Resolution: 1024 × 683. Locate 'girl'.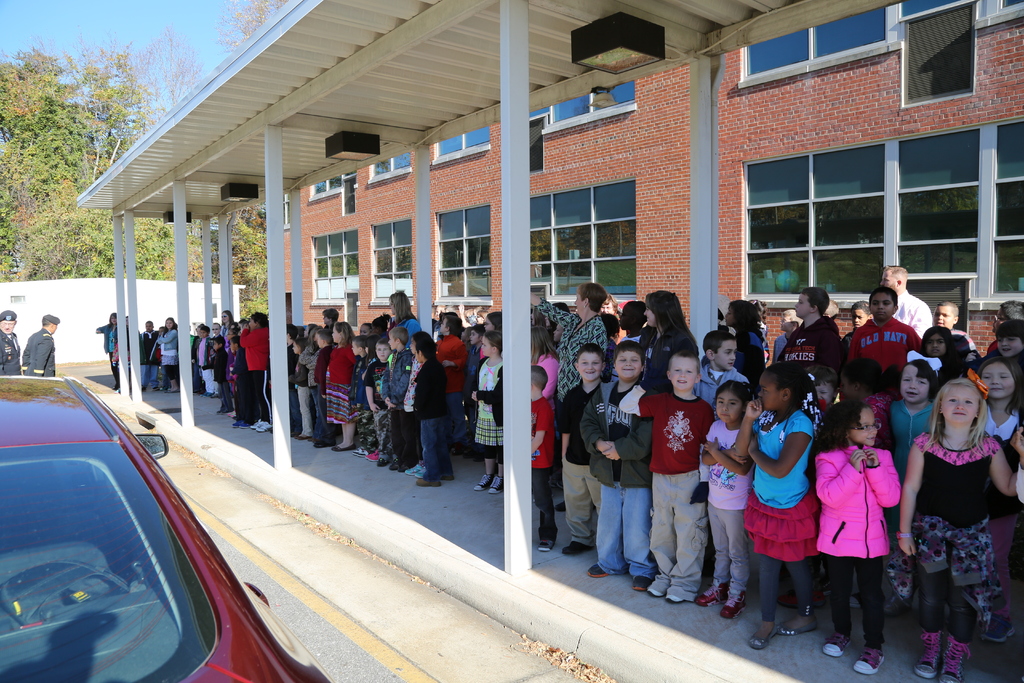
{"x1": 726, "y1": 299, "x2": 763, "y2": 356}.
